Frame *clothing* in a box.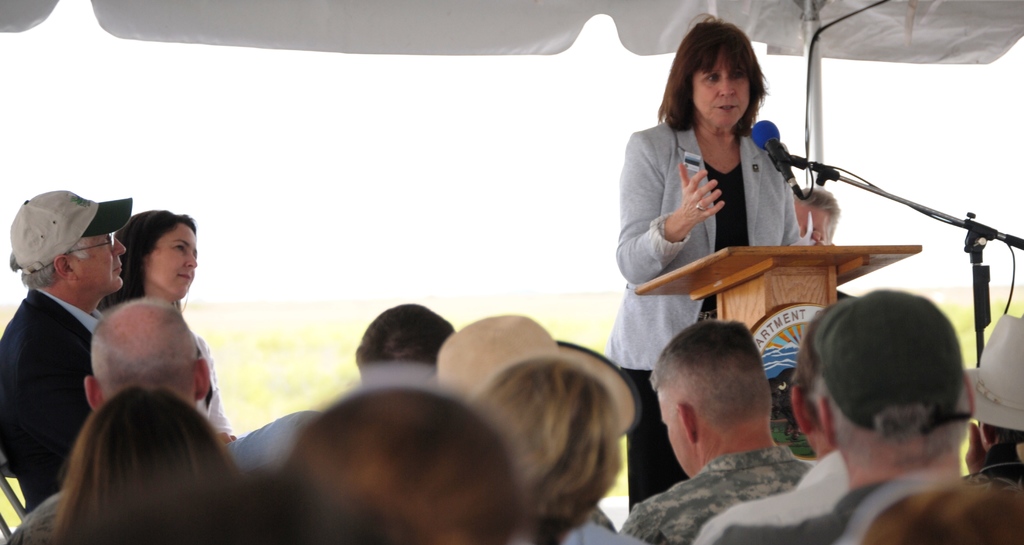
bbox(616, 449, 811, 544).
